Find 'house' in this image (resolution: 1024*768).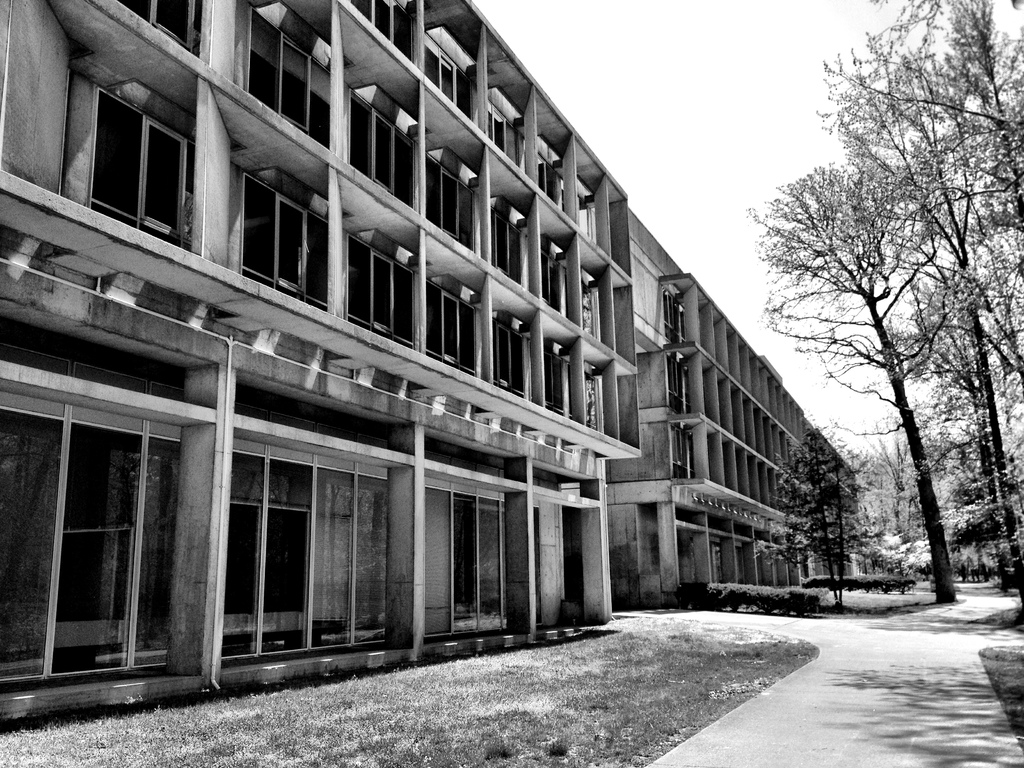
pyautogui.locateOnScreen(31, 0, 881, 673).
